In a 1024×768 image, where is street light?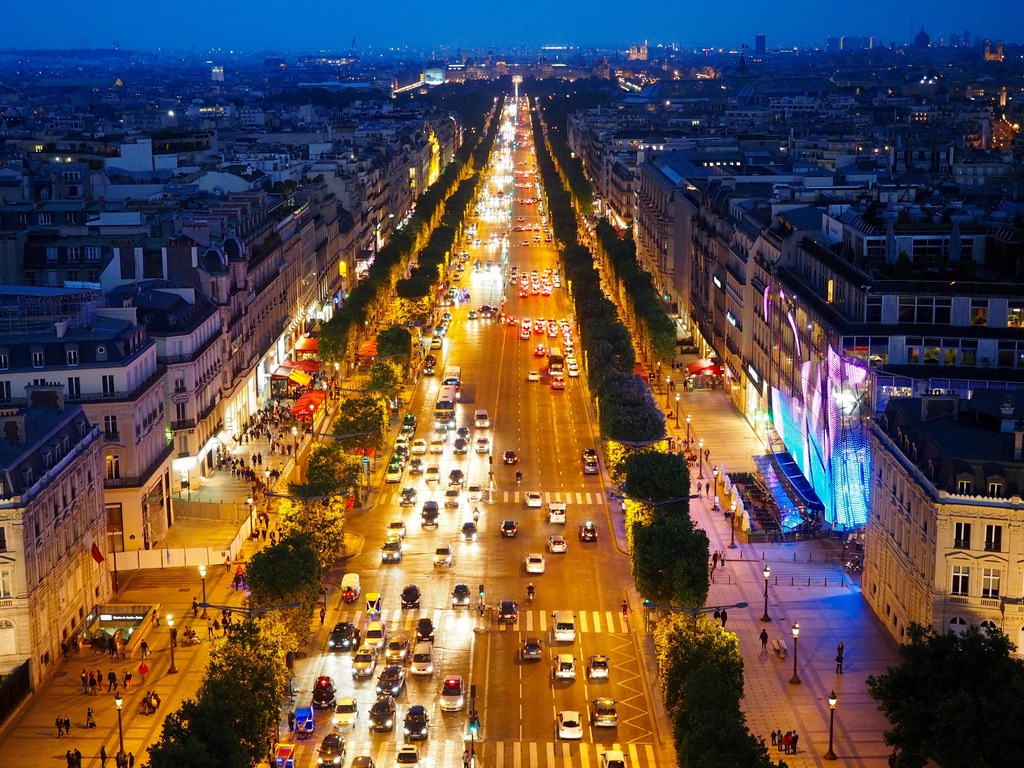
bbox=(707, 467, 719, 511).
